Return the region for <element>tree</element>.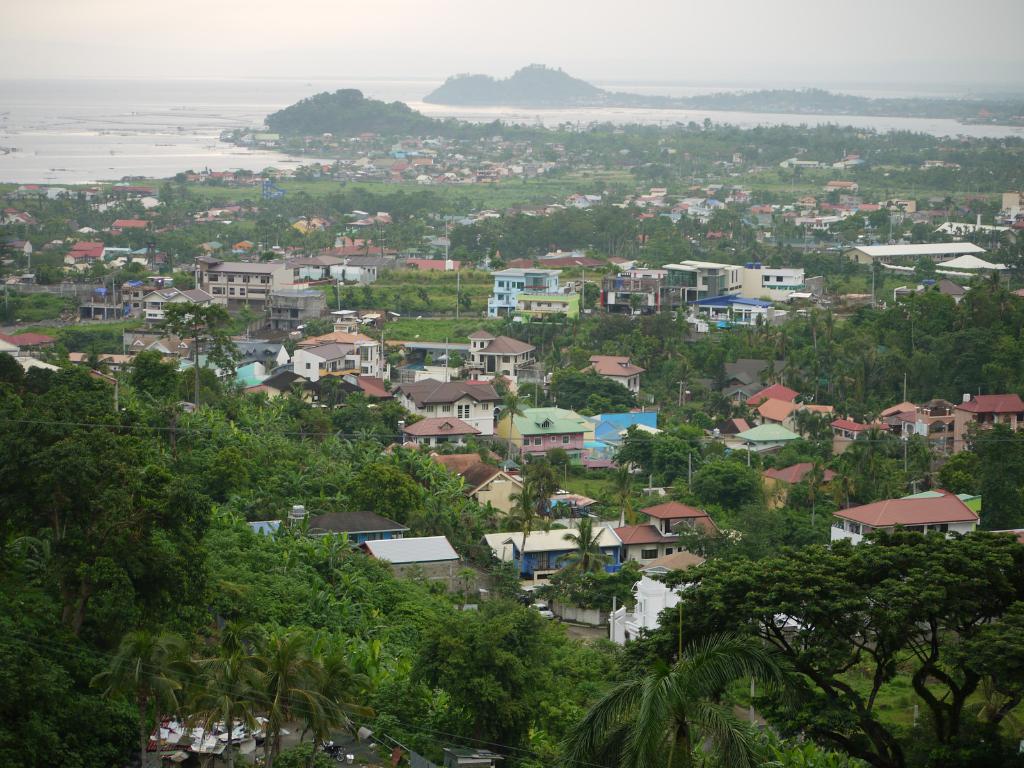
{"x1": 509, "y1": 212, "x2": 552, "y2": 253}.
